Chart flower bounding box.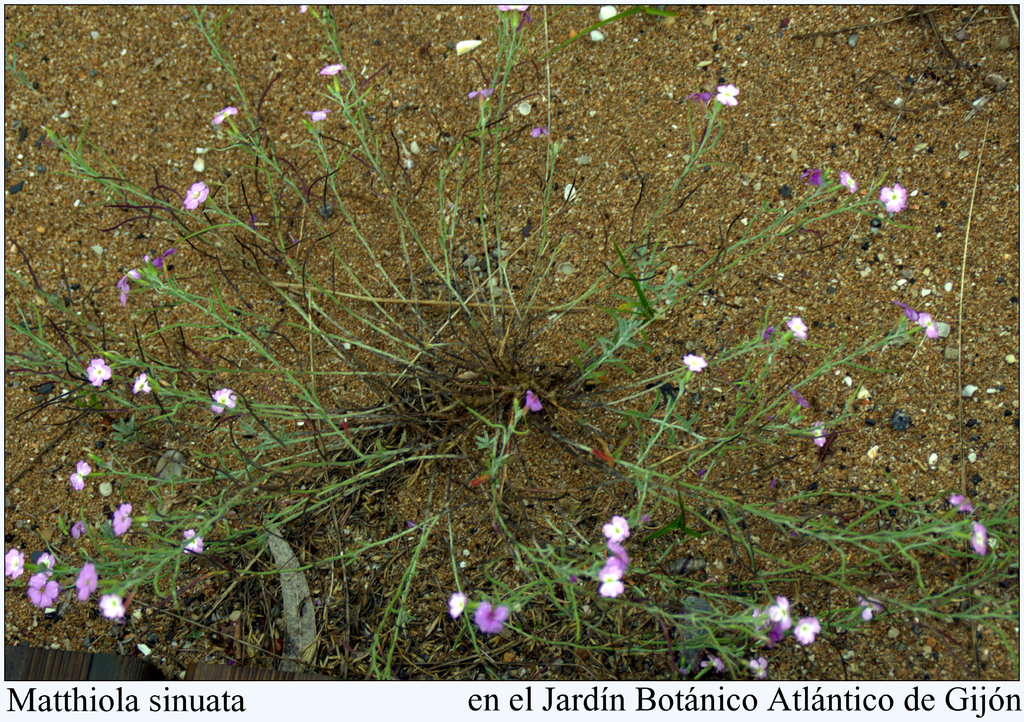
Charted: (left=183, top=181, right=209, bottom=211).
